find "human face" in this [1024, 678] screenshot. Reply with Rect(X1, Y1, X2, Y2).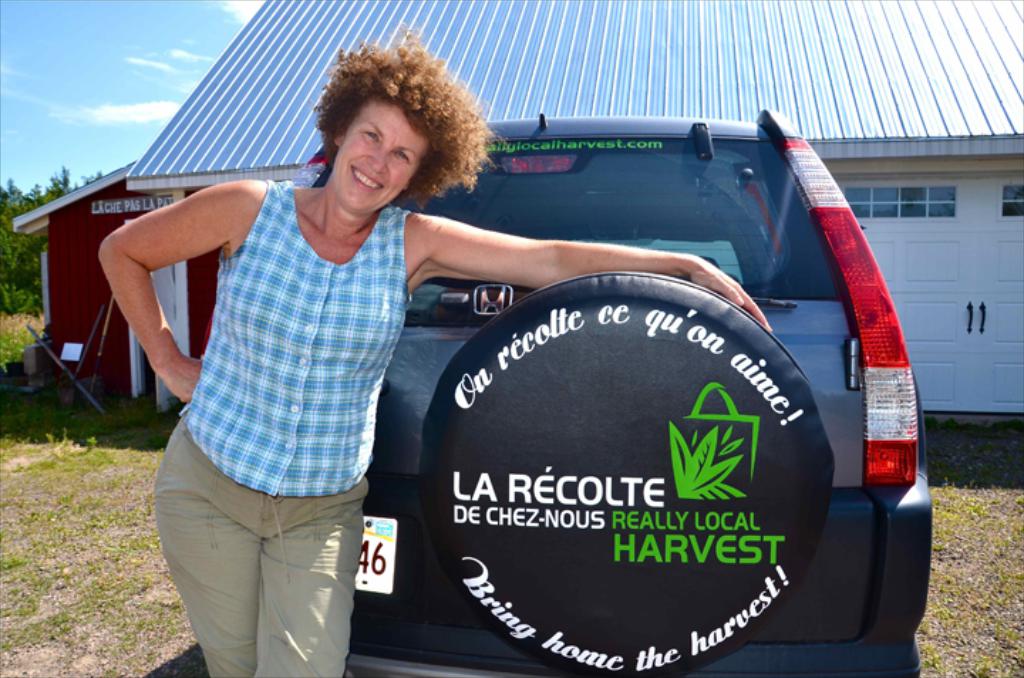
Rect(329, 95, 431, 219).
